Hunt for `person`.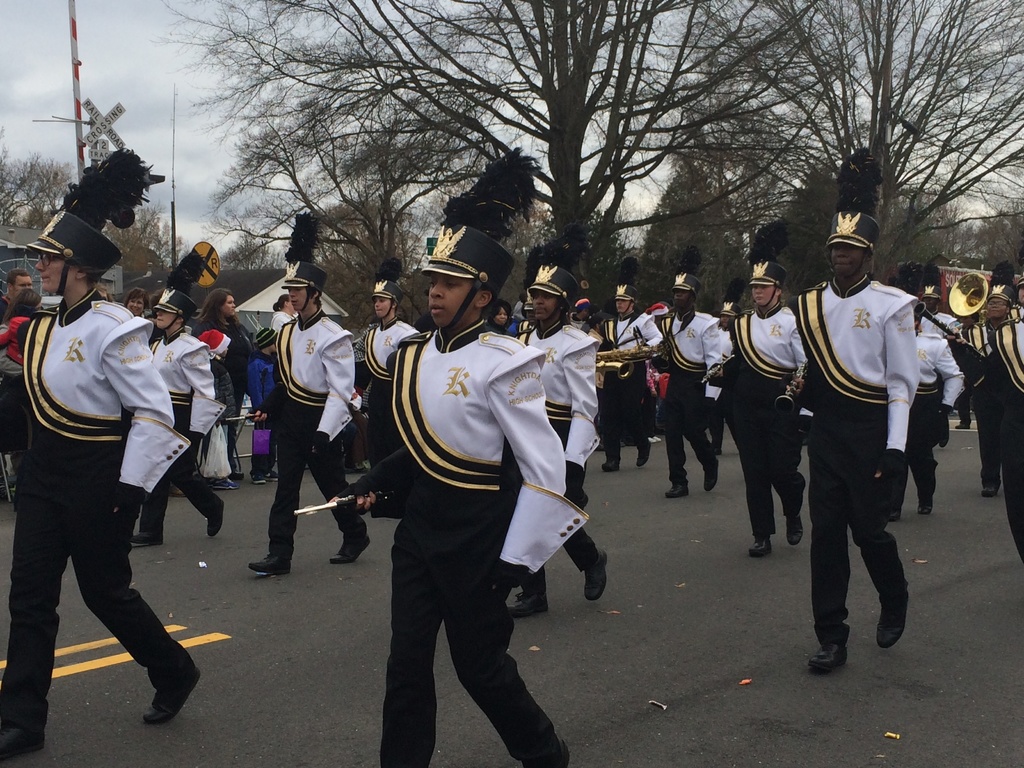
Hunted down at 715:278:744:452.
